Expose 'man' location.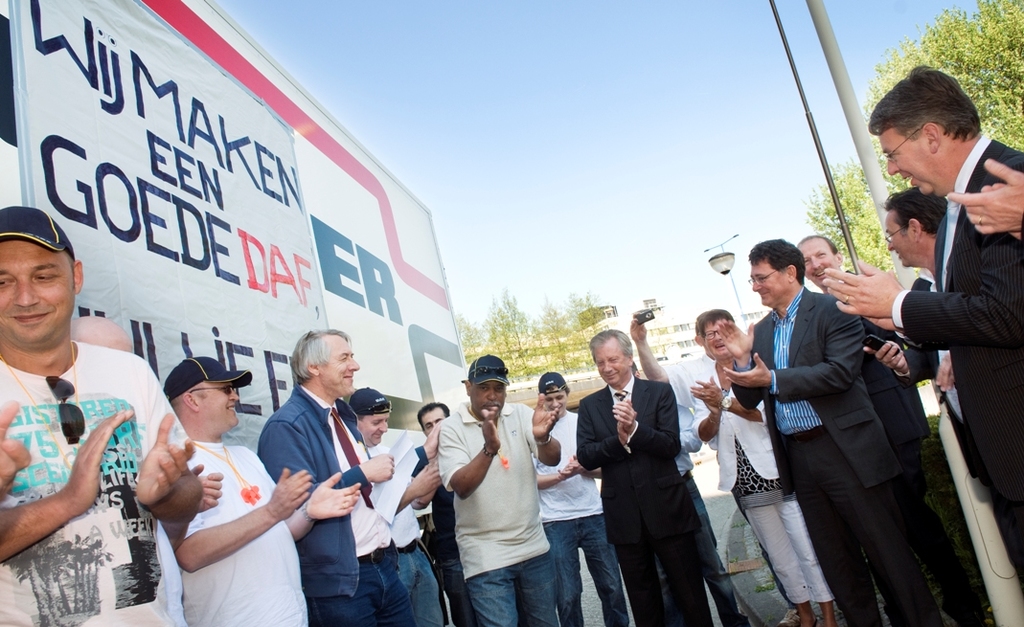
Exposed at region(347, 389, 445, 626).
